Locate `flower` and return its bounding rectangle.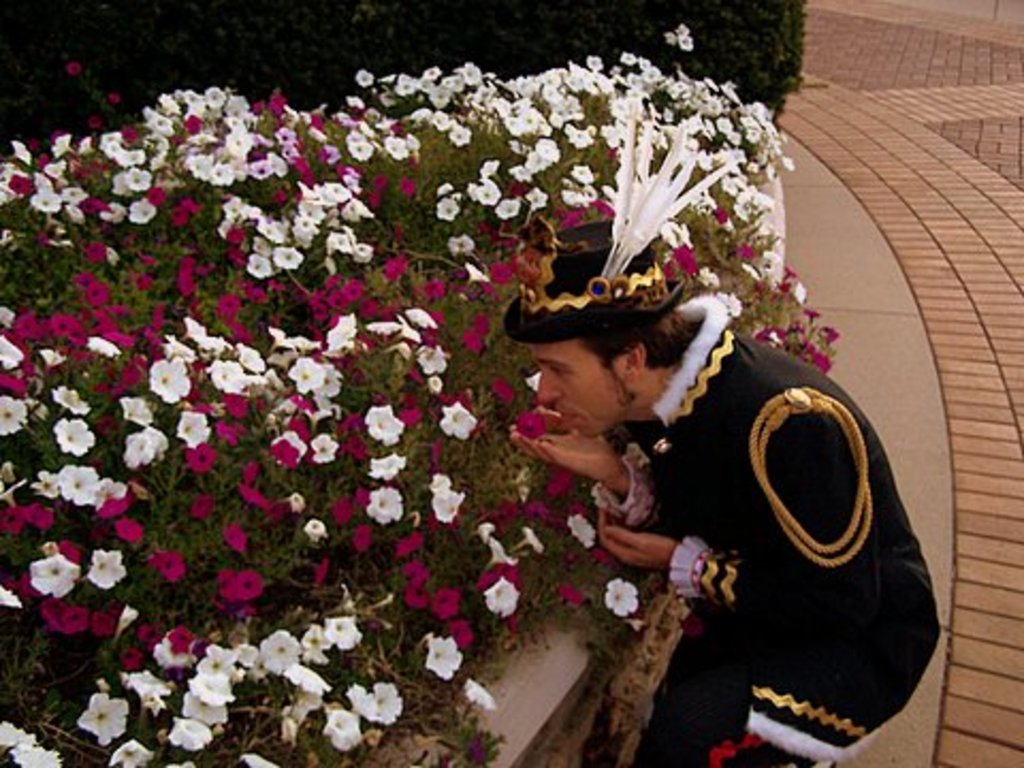
(595, 572, 644, 631).
